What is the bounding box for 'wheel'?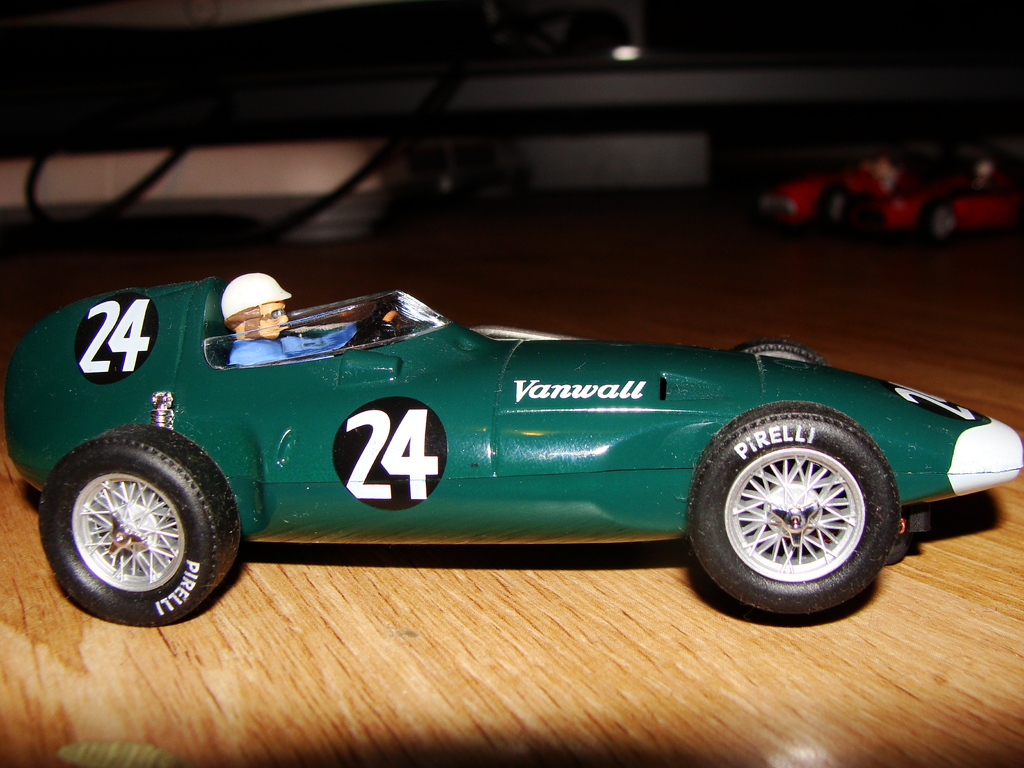
<region>733, 339, 828, 365</region>.
